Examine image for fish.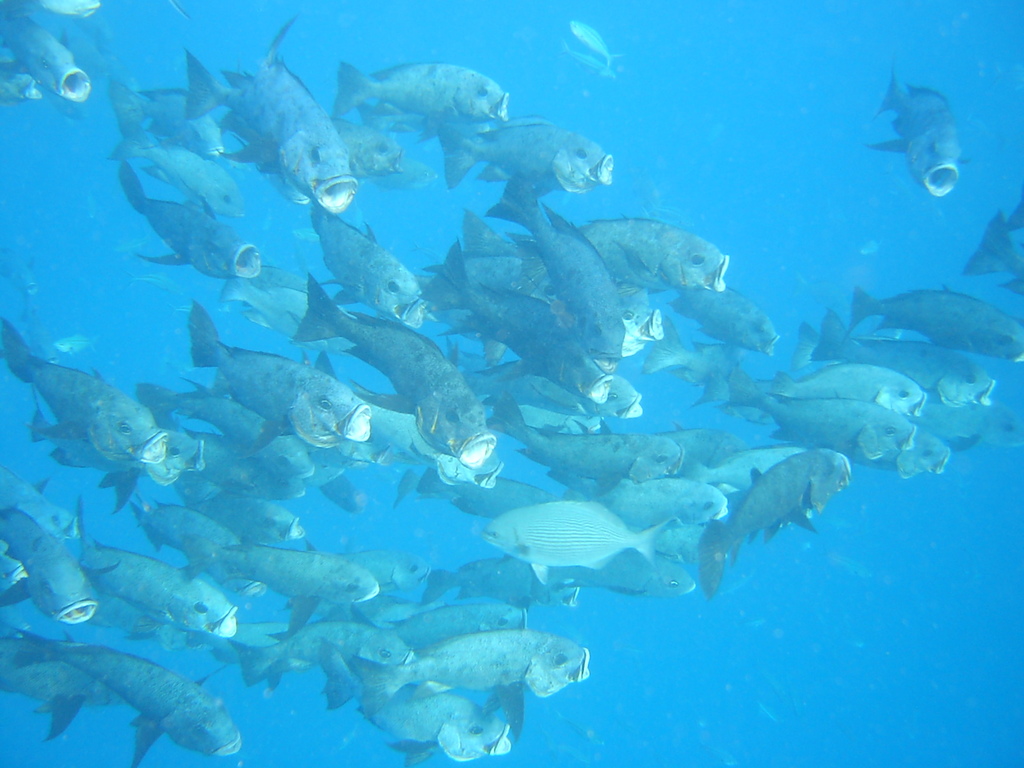
Examination result: [482,179,618,362].
